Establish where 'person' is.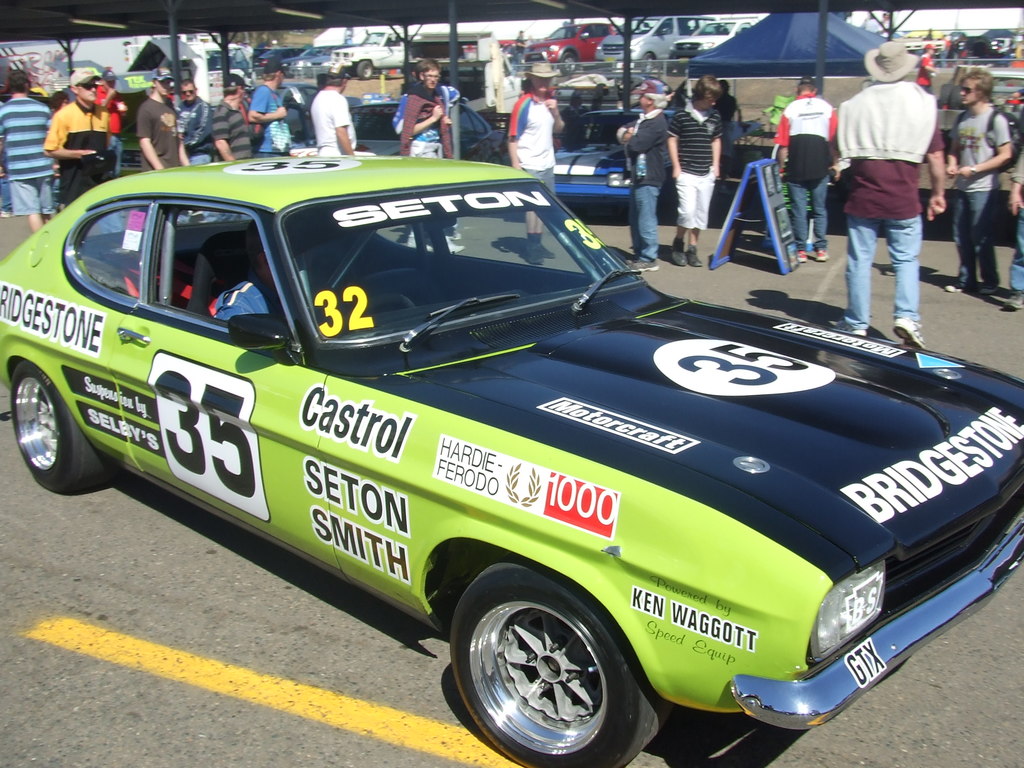
Established at pyautogui.locateOnScreen(513, 32, 529, 65).
